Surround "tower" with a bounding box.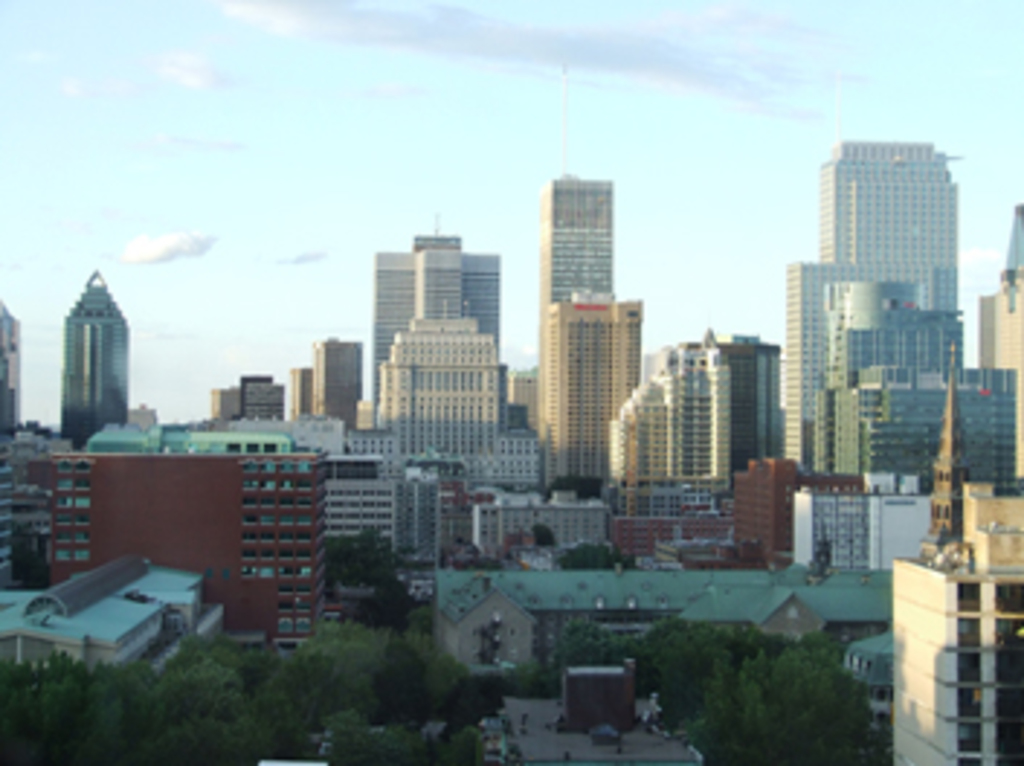
58 264 131 453.
